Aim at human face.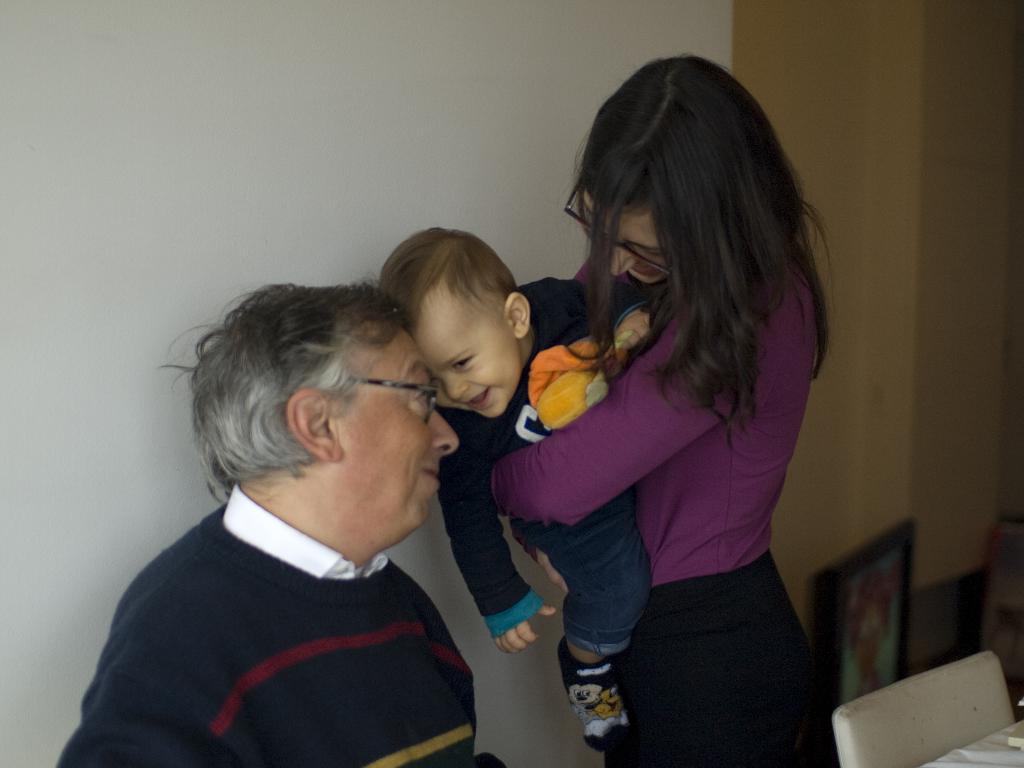
Aimed at box(580, 199, 671, 281).
